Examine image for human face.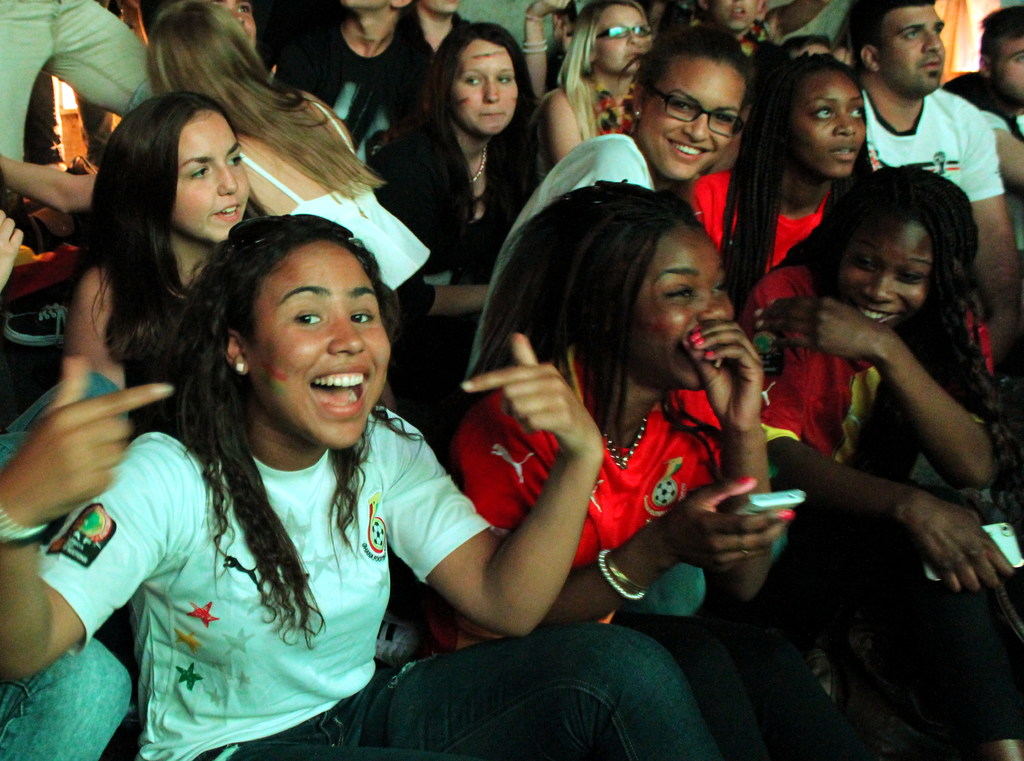
Examination result: pyautogui.locateOnScreen(633, 220, 737, 391).
